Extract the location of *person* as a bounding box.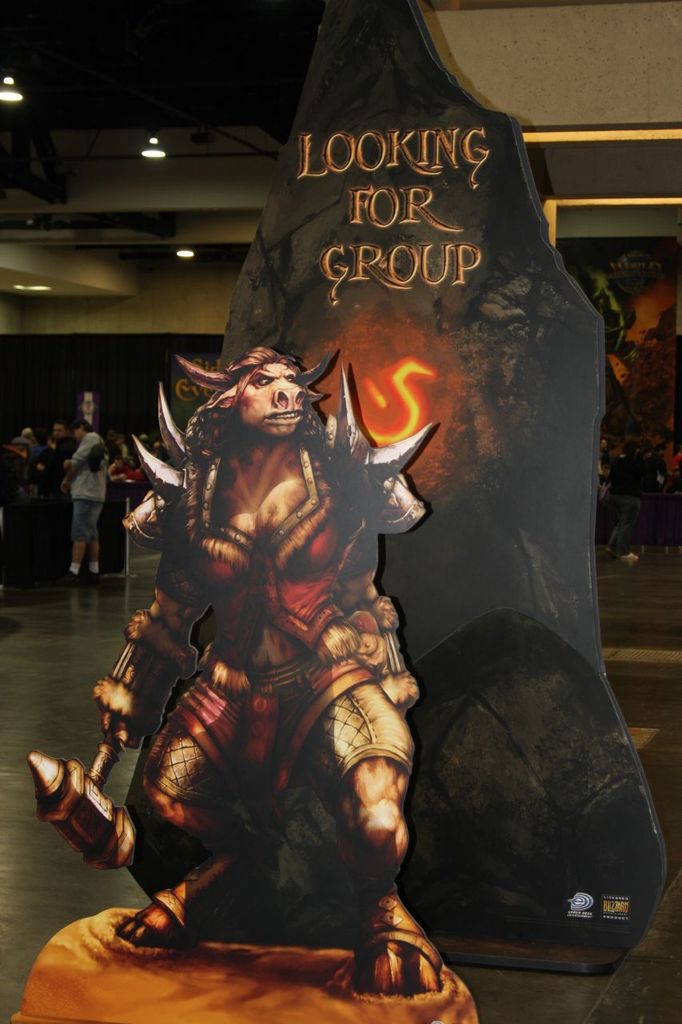
(x1=0, y1=426, x2=34, y2=503).
